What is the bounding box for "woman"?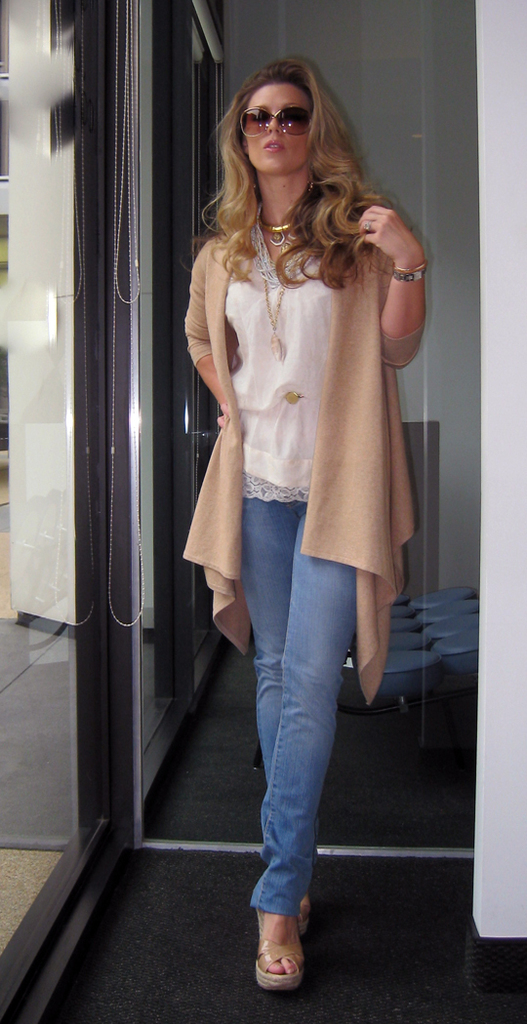
201 35 429 978.
